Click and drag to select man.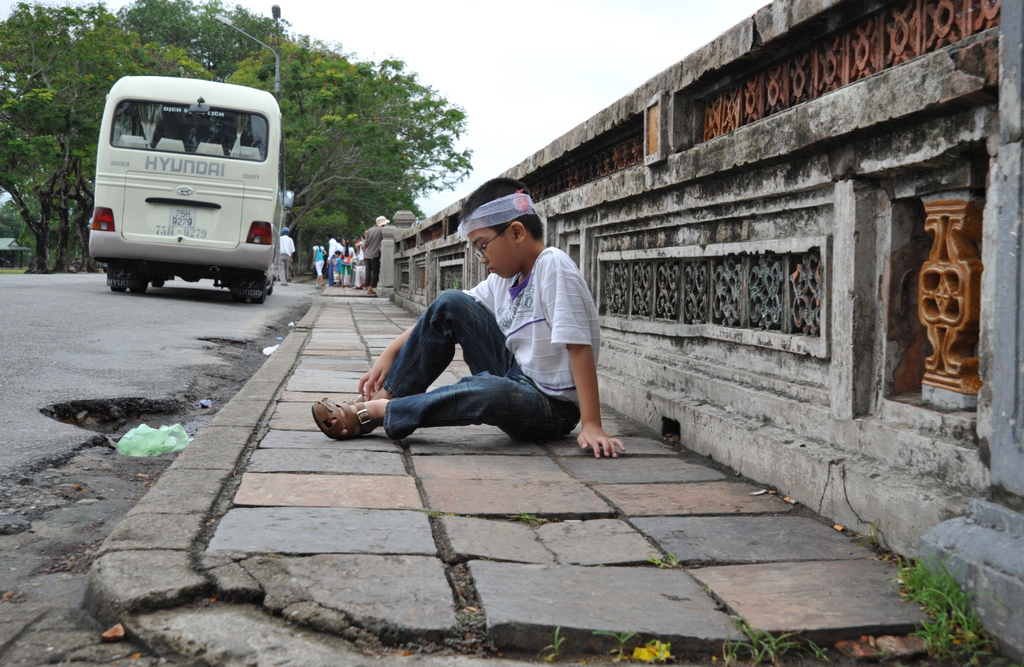
Selection: crop(270, 230, 298, 282).
